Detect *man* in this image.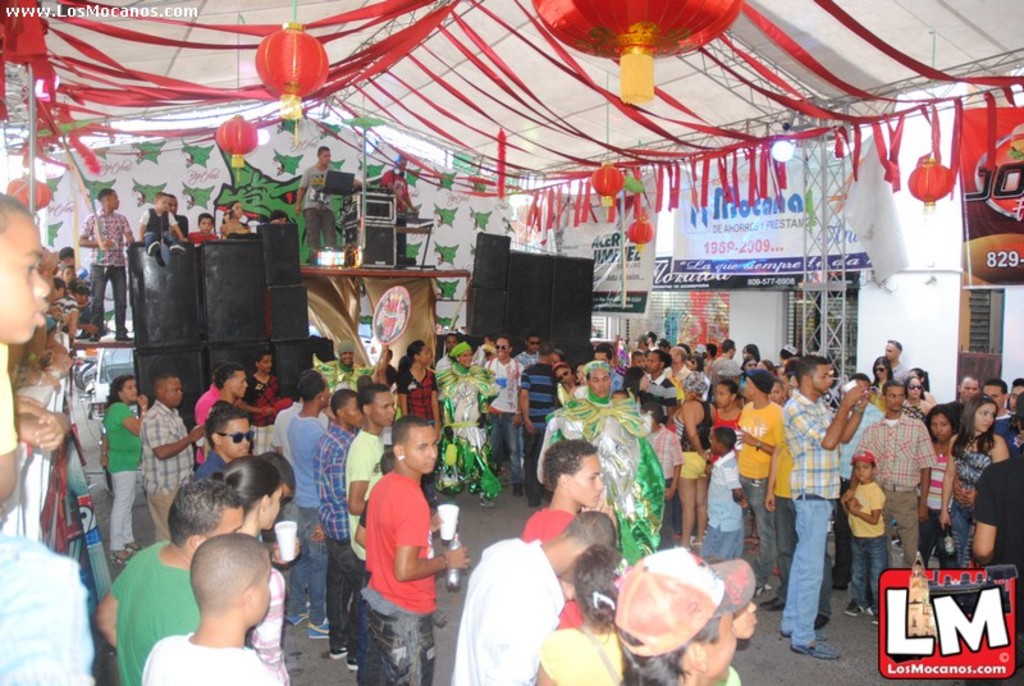
Detection: left=840, top=379, right=940, bottom=572.
